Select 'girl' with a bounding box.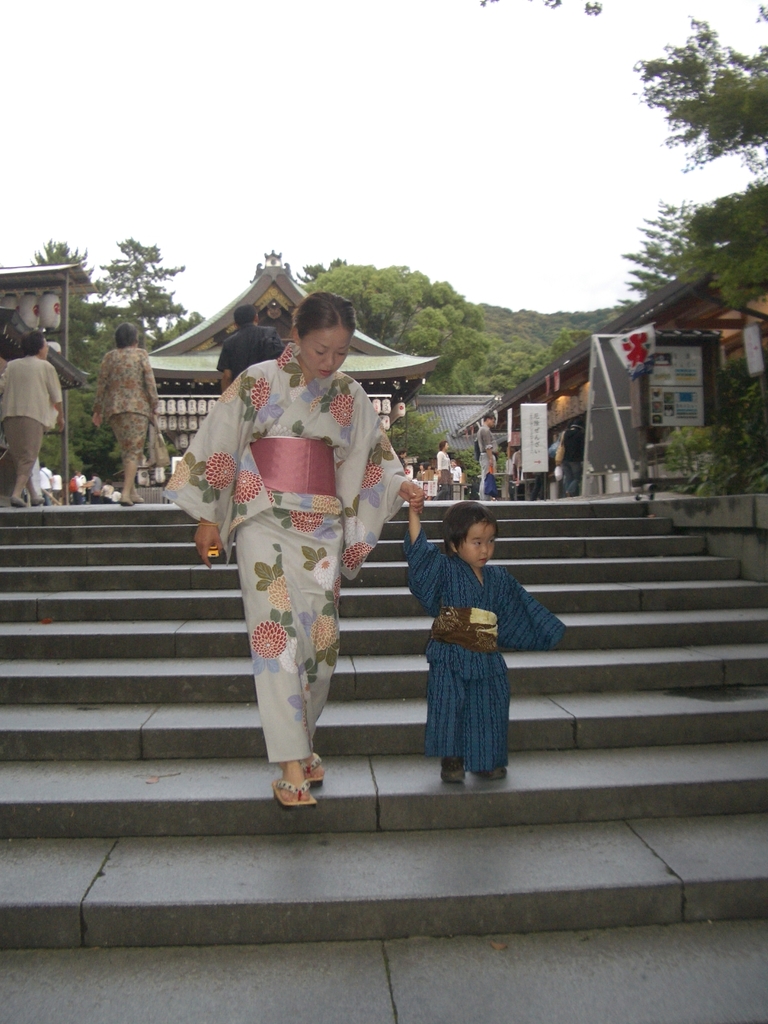
BBox(399, 493, 563, 787).
